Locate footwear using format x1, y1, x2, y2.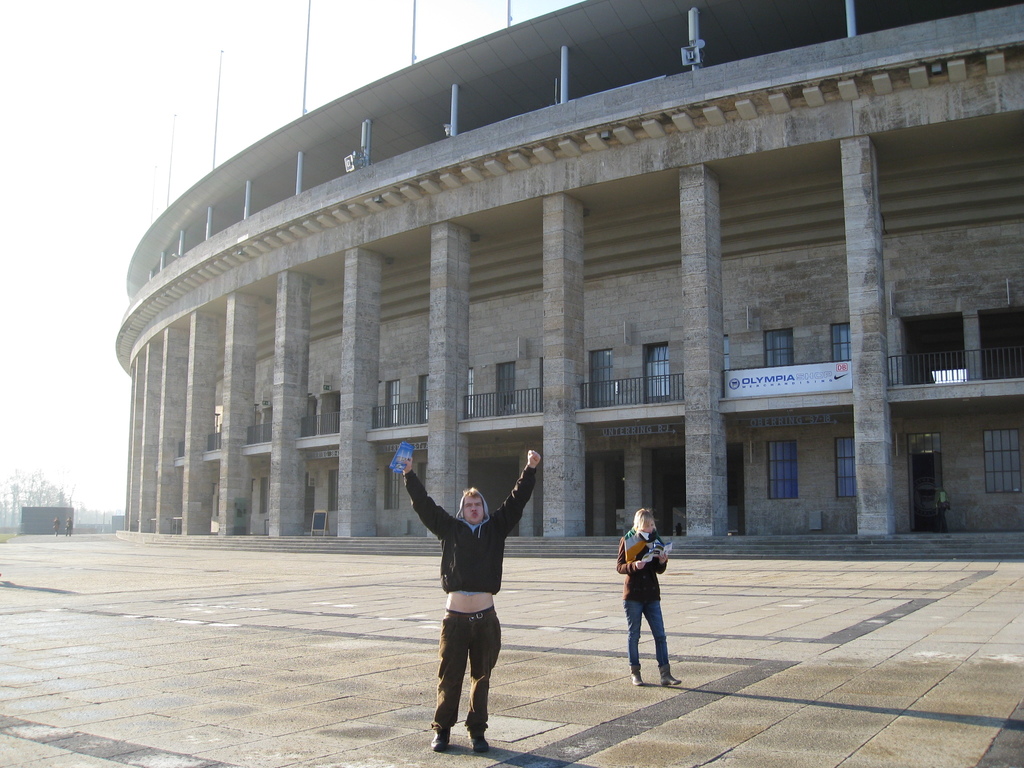
659, 665, 682, 689.
